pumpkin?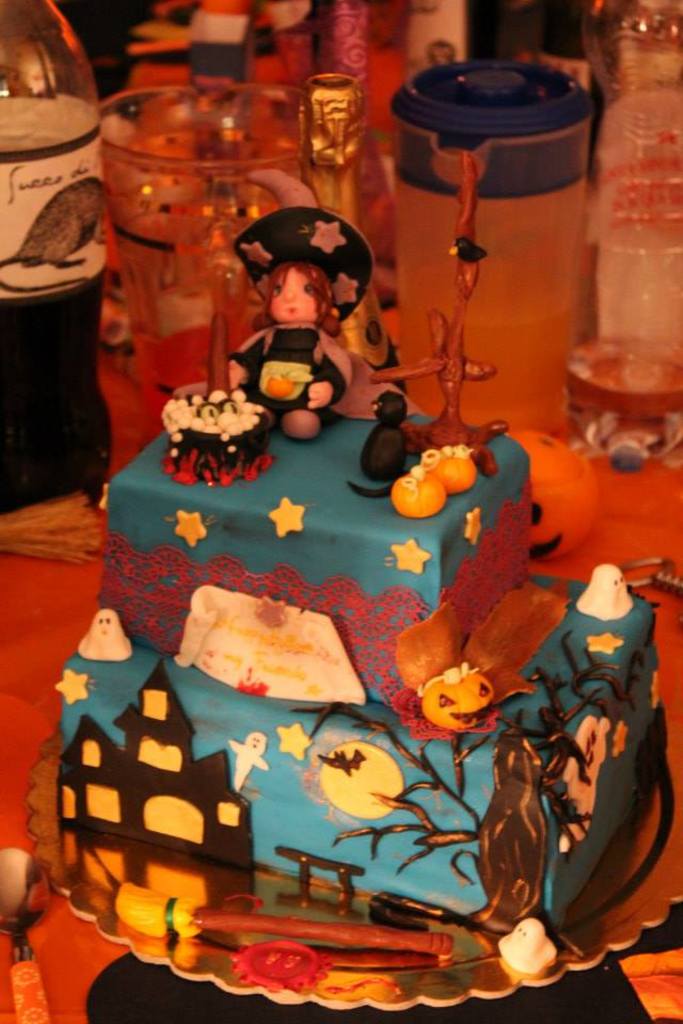
(x1=423, y1=660, x2=506, y2=735)
